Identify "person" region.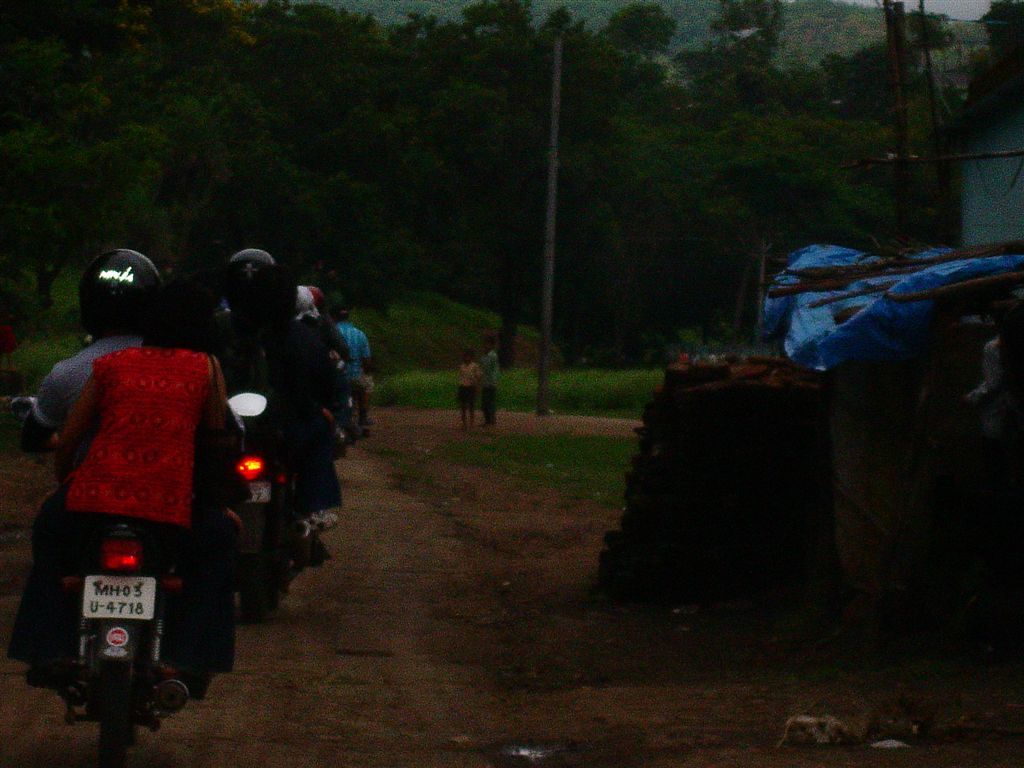
Region: BBox(331, 298, 374, 437).
